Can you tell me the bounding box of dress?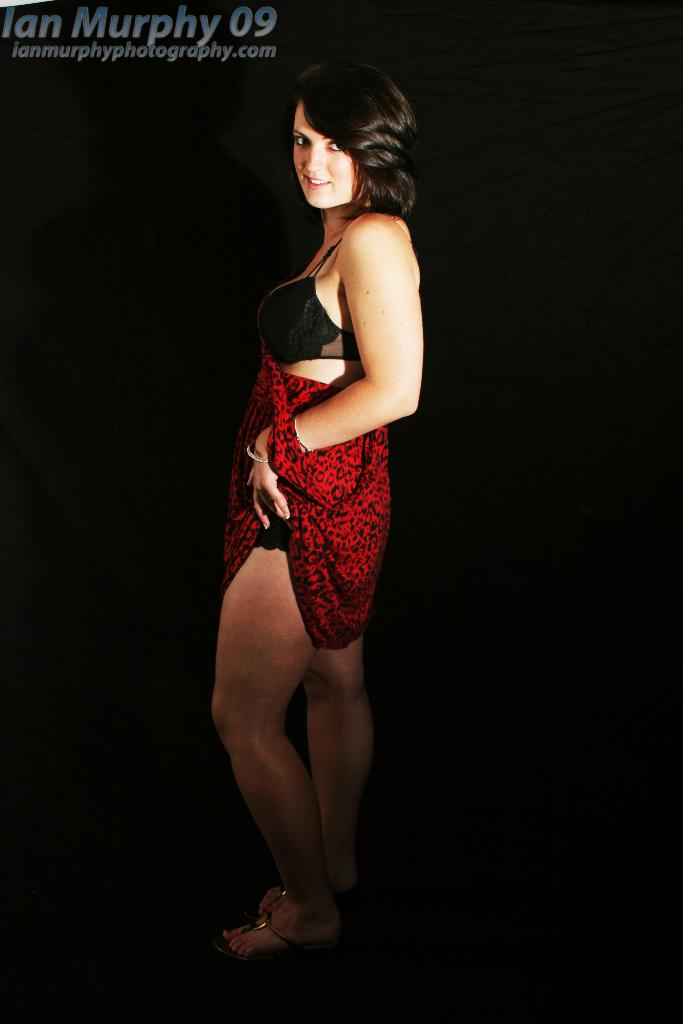
(x1=211, y1=175, x2=418, y2=699).
